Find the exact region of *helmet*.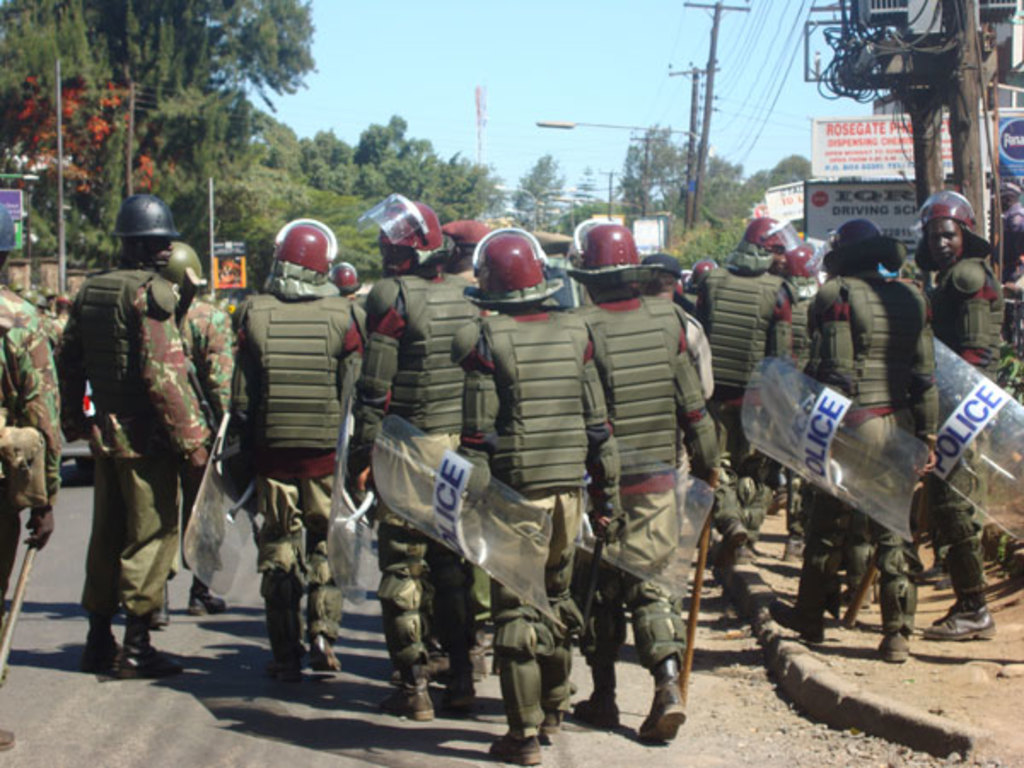
Exact region: 328:261:358:288.
